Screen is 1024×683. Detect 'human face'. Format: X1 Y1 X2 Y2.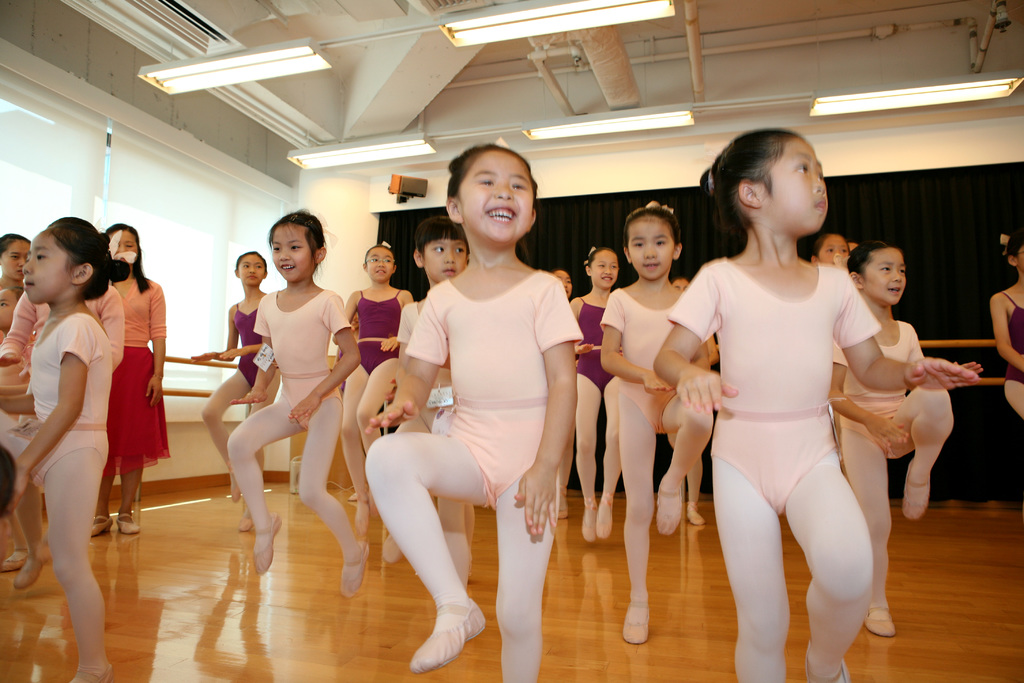
557 267 574 302.
